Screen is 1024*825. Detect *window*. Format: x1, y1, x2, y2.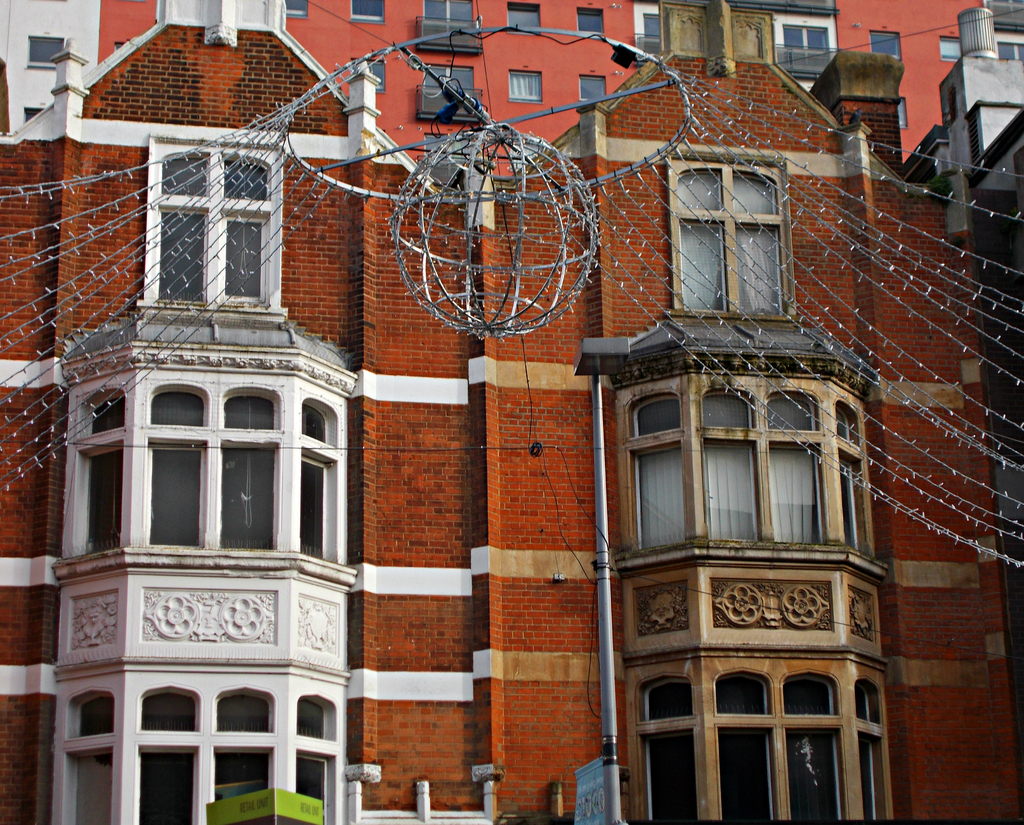
890, 98, 914, 131.
